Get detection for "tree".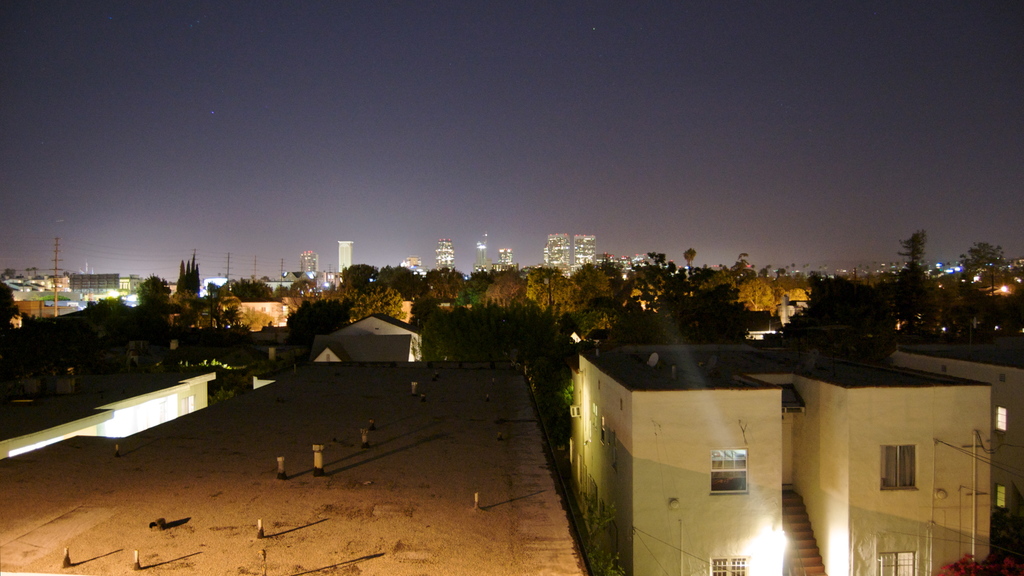
Detection: bbox=(5, 267, 17, 279).
